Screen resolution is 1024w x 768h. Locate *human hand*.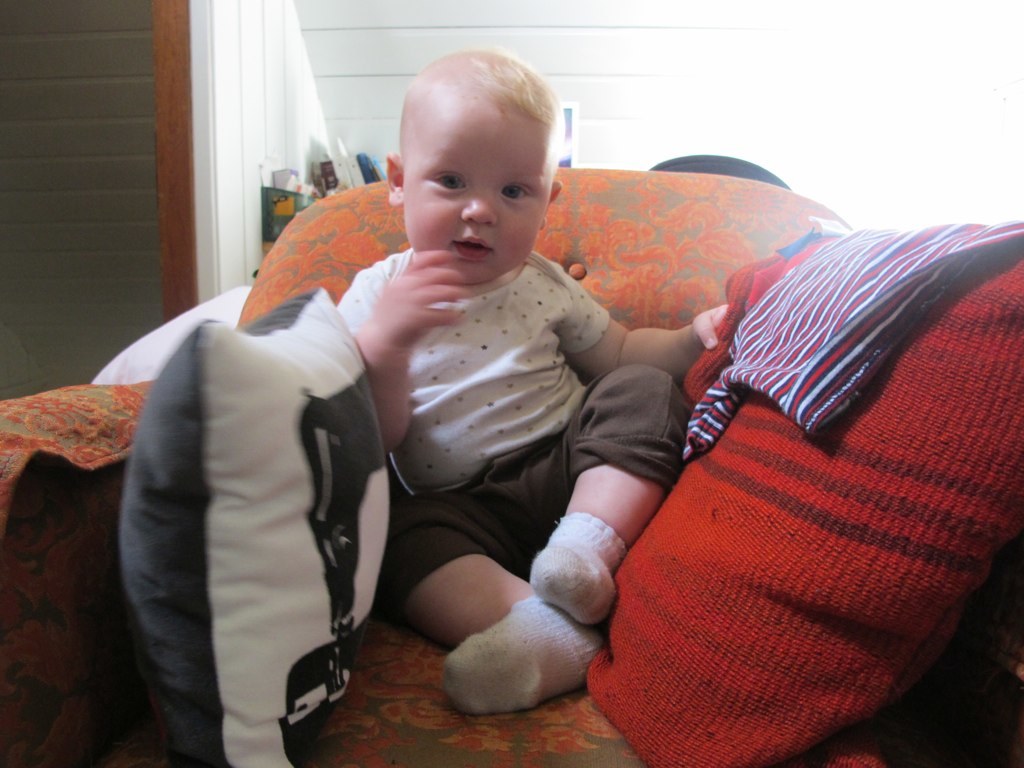
box(382, 245, 468, 329).
